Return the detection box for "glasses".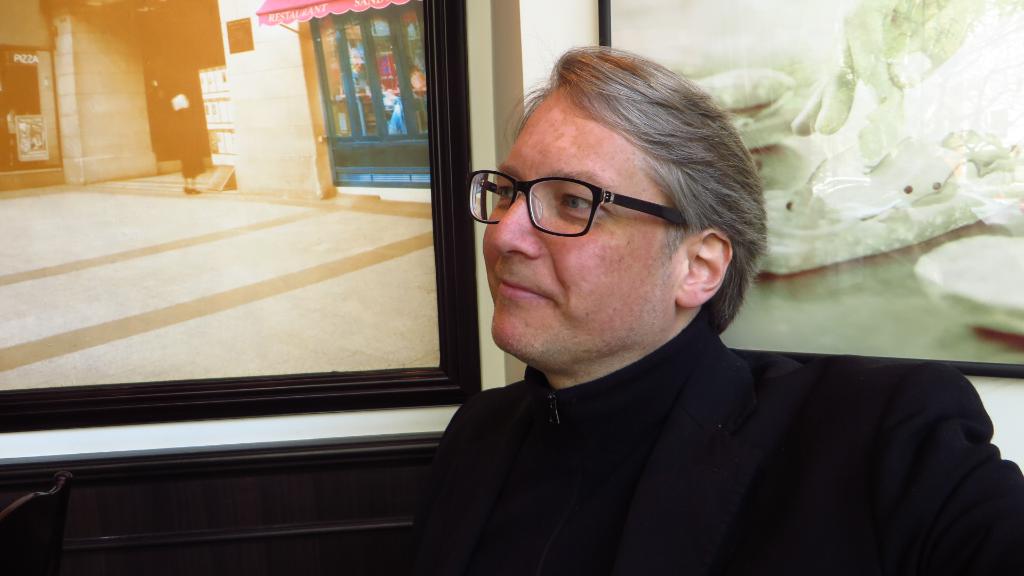
x1=474, y1=155, x2=702, y2=241.
